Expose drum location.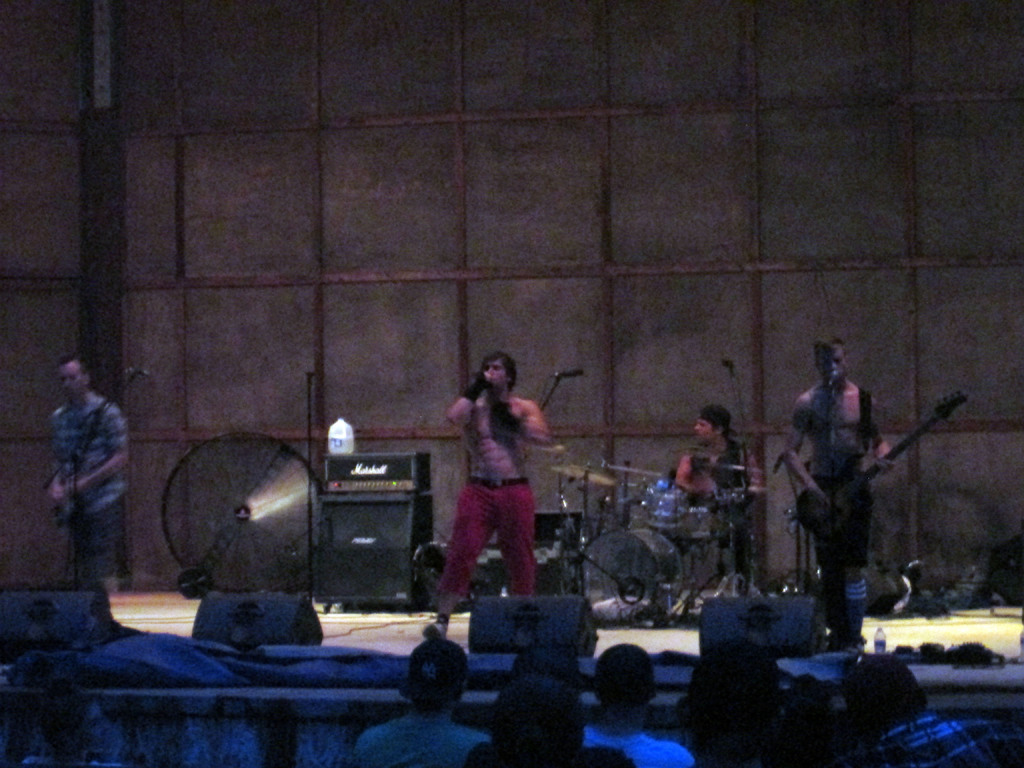
Exposed at <region>581, 527, 686, 626</region>.
